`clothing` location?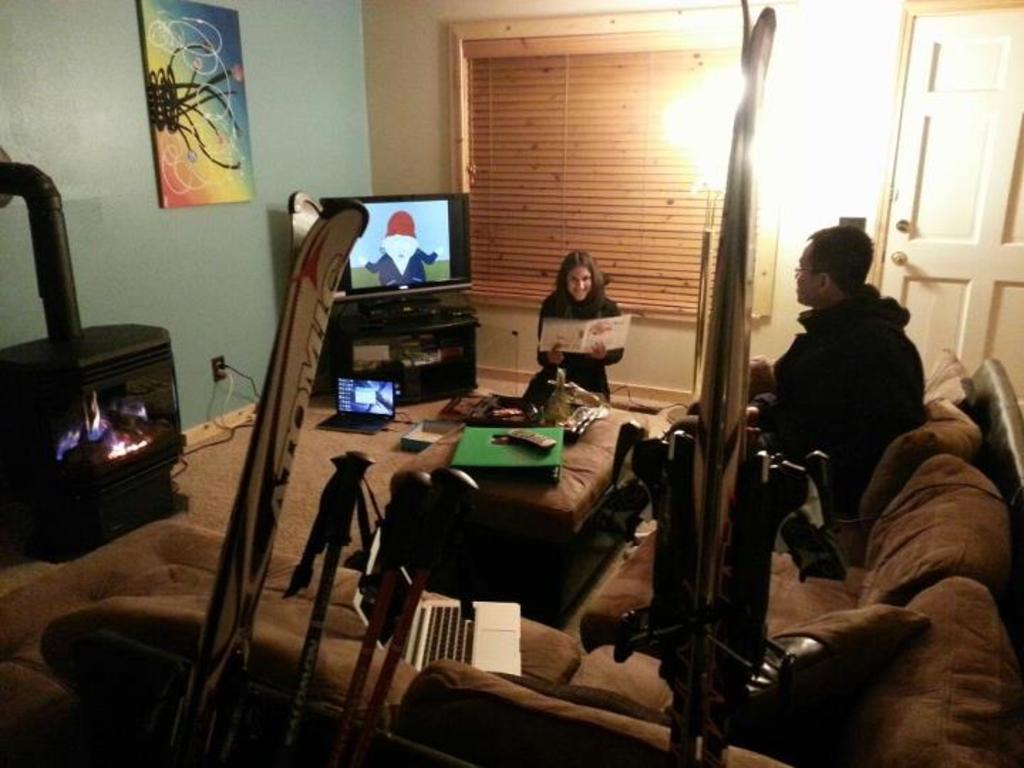
region(762, 238, 927, 521)
